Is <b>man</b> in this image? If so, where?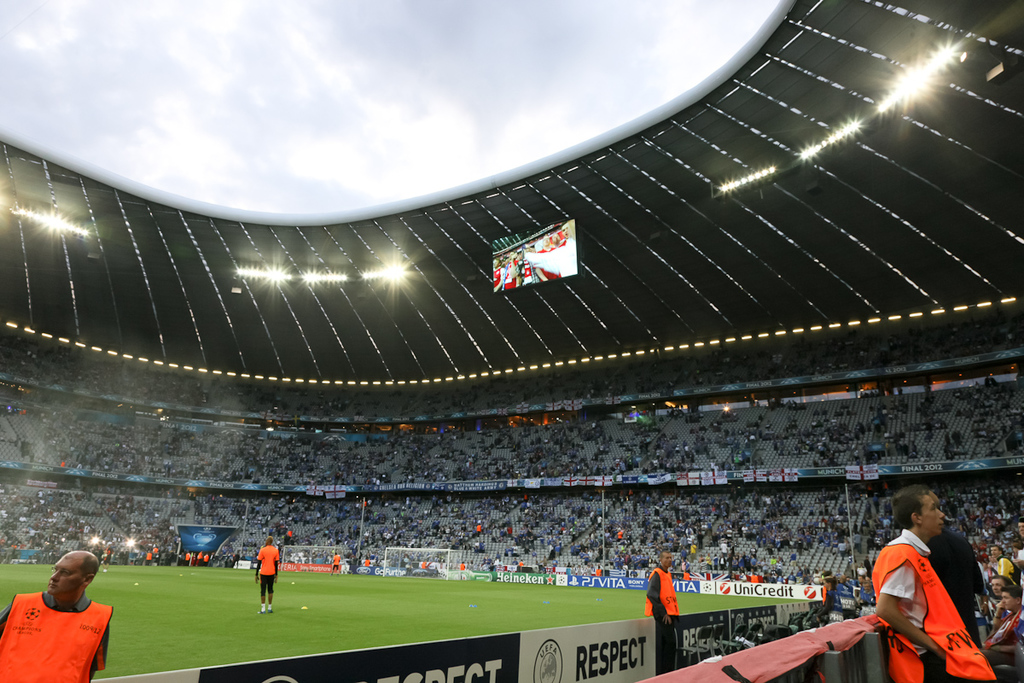
Yes, at [left=646, top=549, right=678, bottom=628].
